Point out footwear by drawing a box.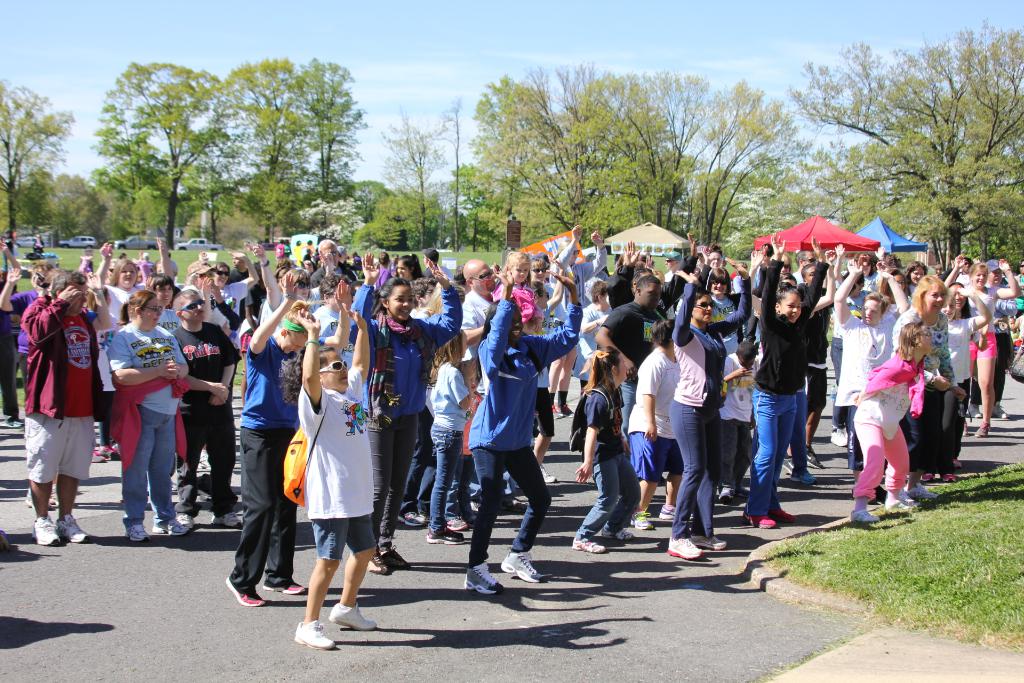
(x1=297, y1=619, x2=337, y2=654).
